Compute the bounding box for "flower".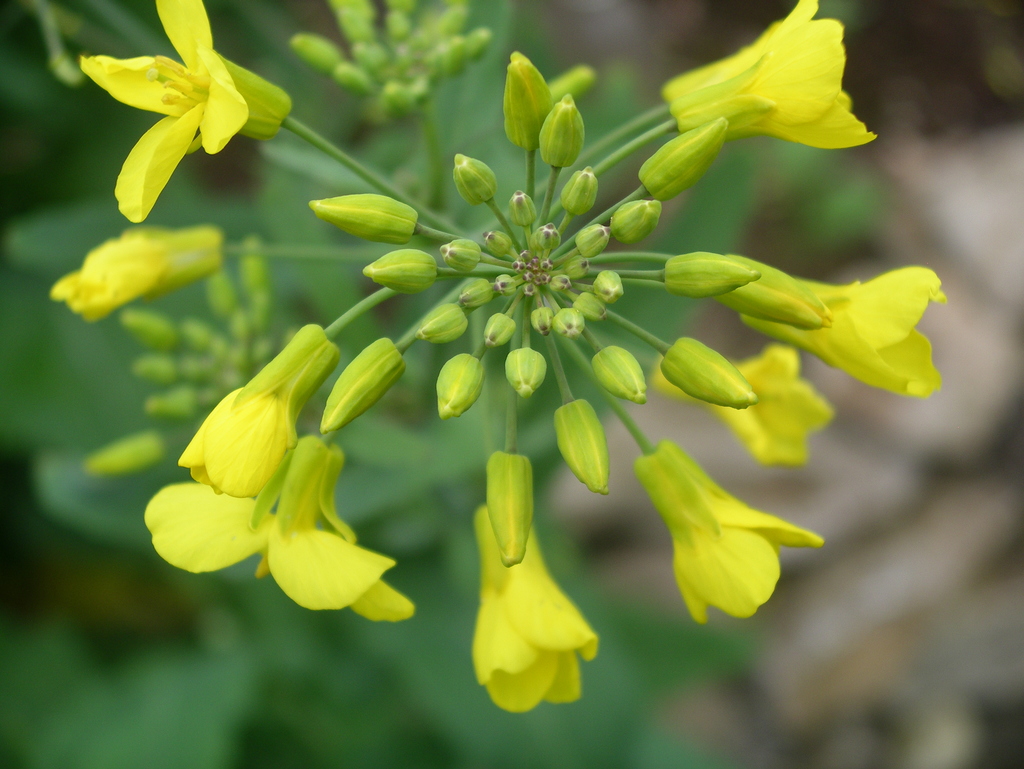
Rect(639, 337, 837, 472).
